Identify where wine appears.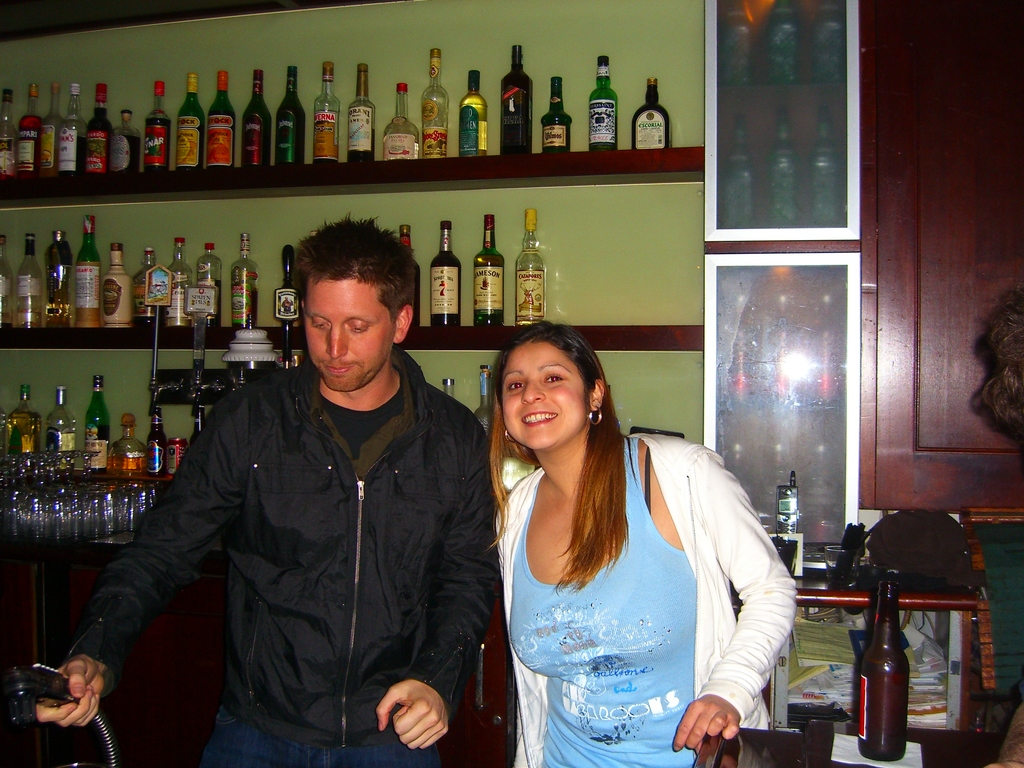
Appears at box=[474, 212, 504, 329].
